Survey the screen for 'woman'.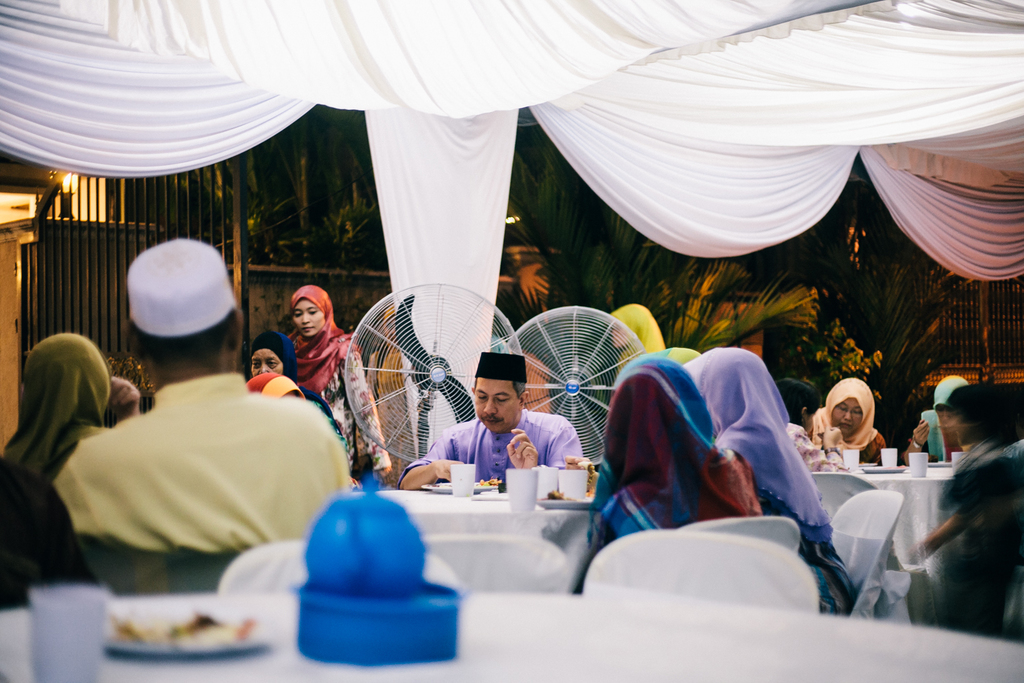
Survey found: (907, 374, 978, 453).
